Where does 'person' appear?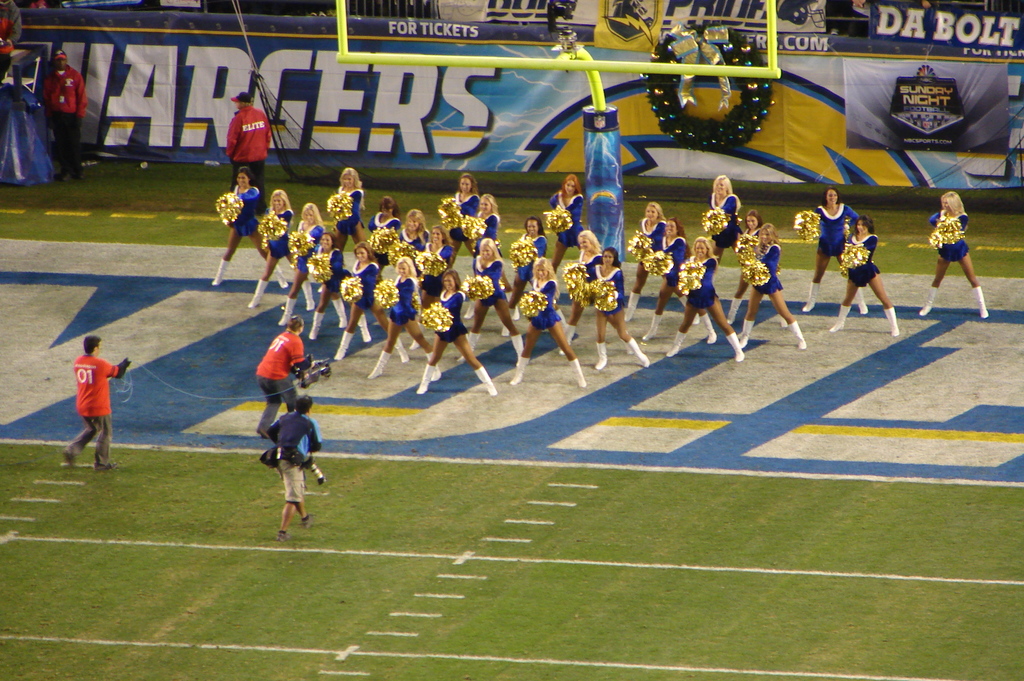
Appears at left=63, top=329, right=136, bottom=473.
